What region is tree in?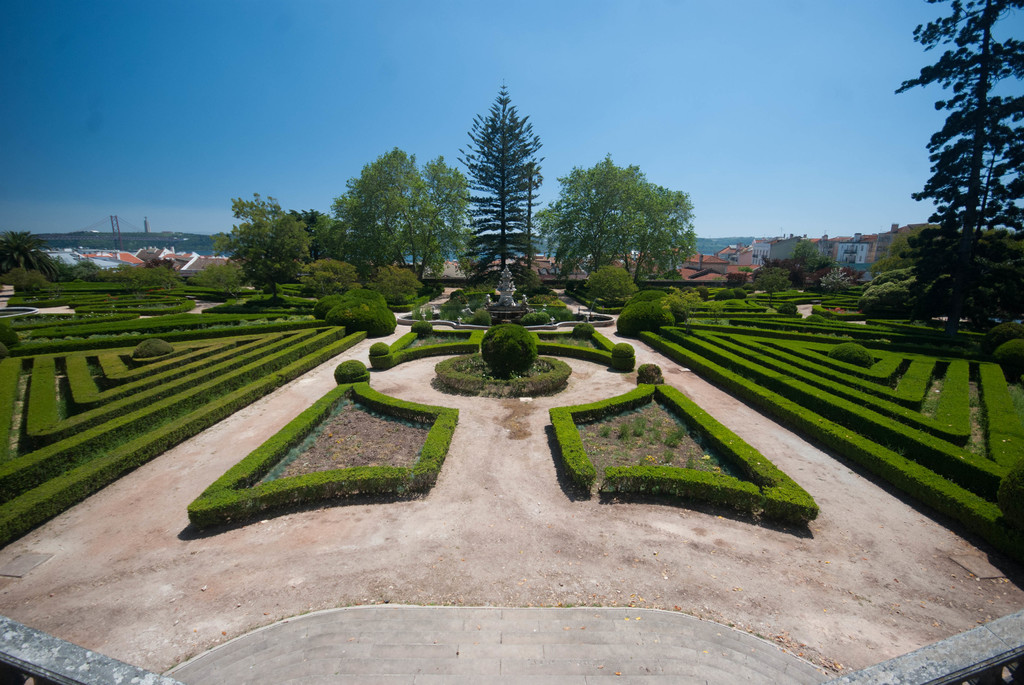
[234,179,321,319].
